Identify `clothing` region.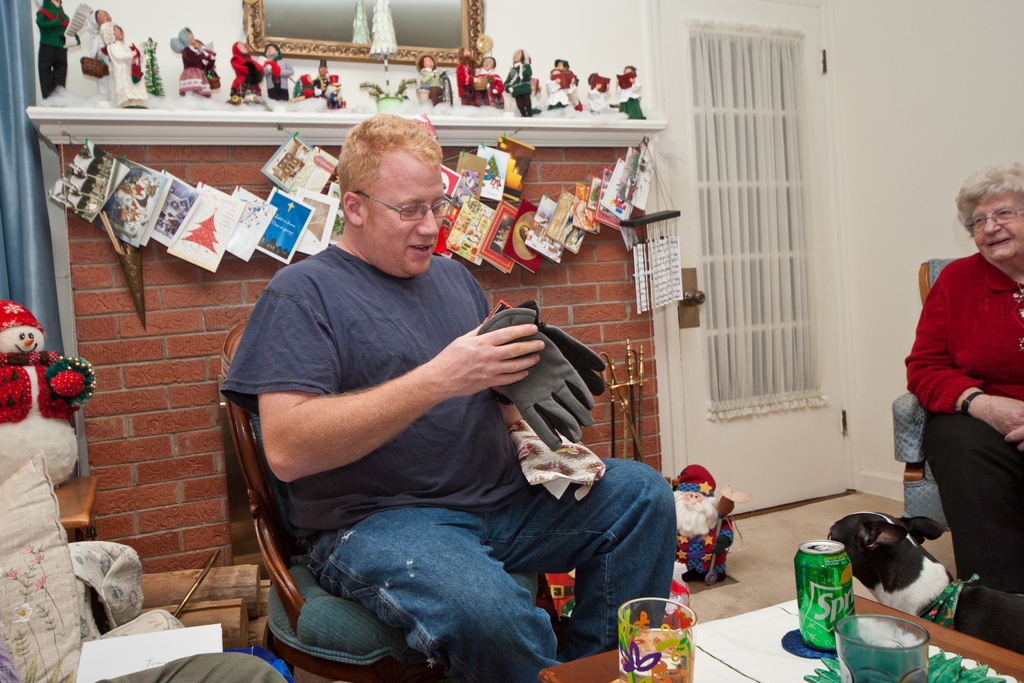
Region: 505/58/535/119.
